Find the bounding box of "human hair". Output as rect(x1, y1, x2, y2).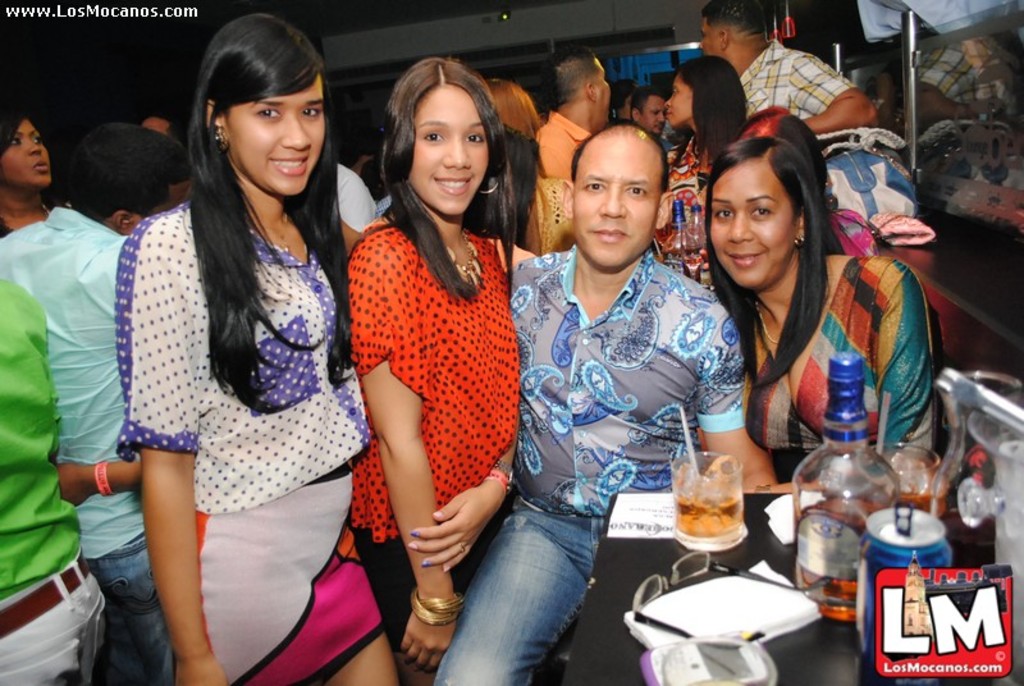
rect(0, 106, 31, 238).
